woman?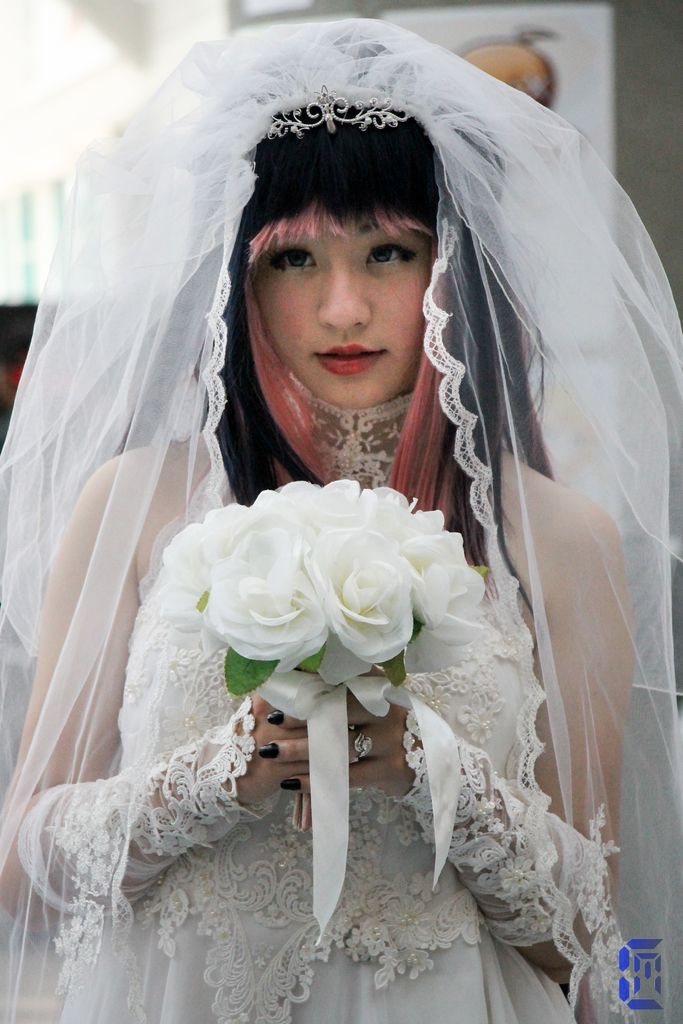
left=31, top=62, right=595, bottom=970
